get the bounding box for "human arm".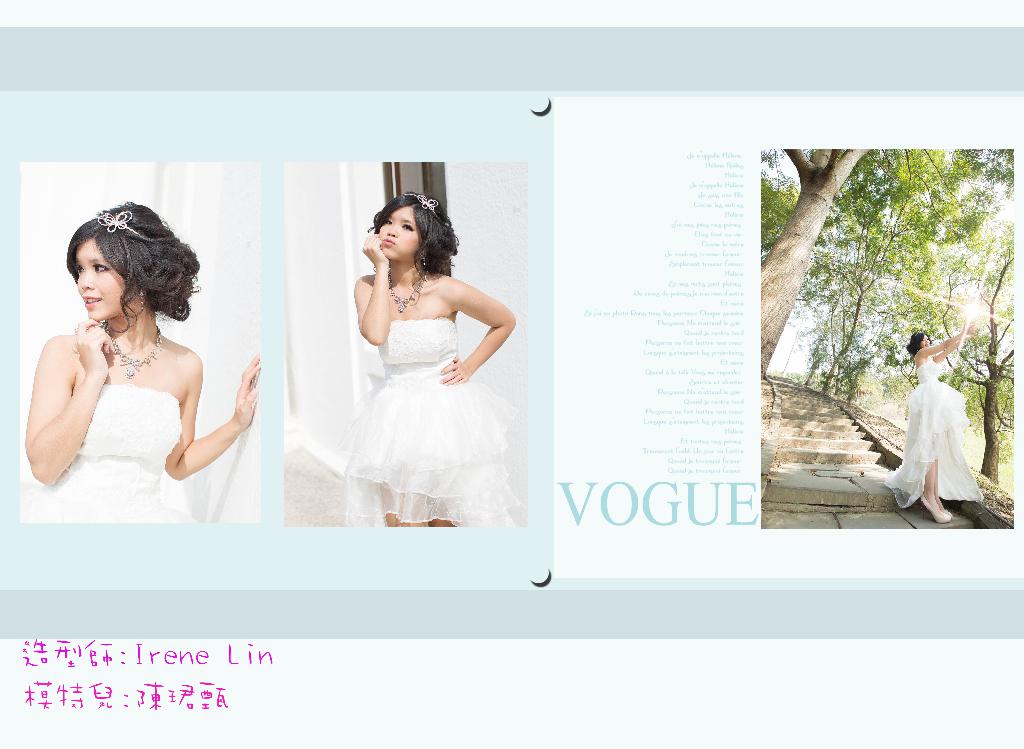
l=164, t=353, r=262, b=479.
